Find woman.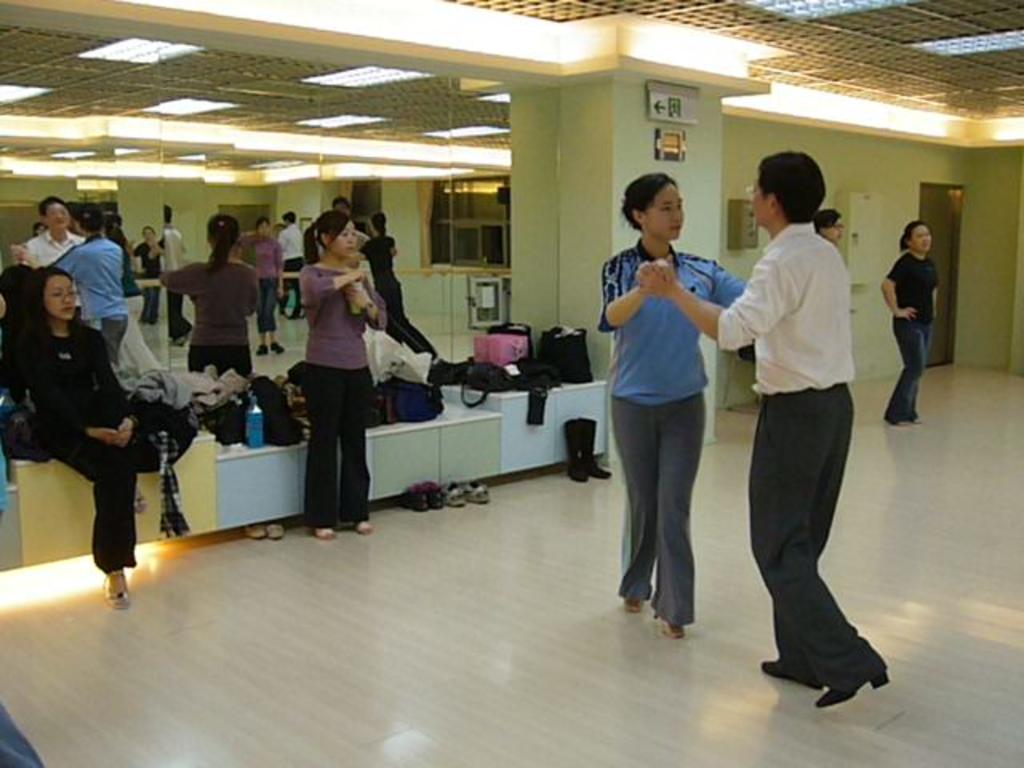
{"x1": 592, "y1": 170, "x2": 734, "y2": 635}.
